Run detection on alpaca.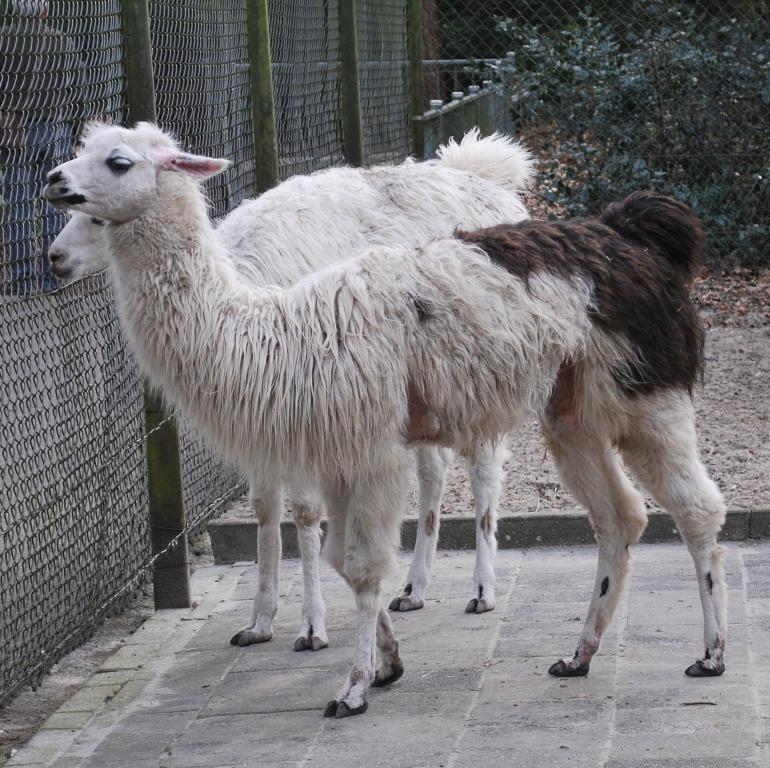
Result: rect(46, 122, 541, 652).
